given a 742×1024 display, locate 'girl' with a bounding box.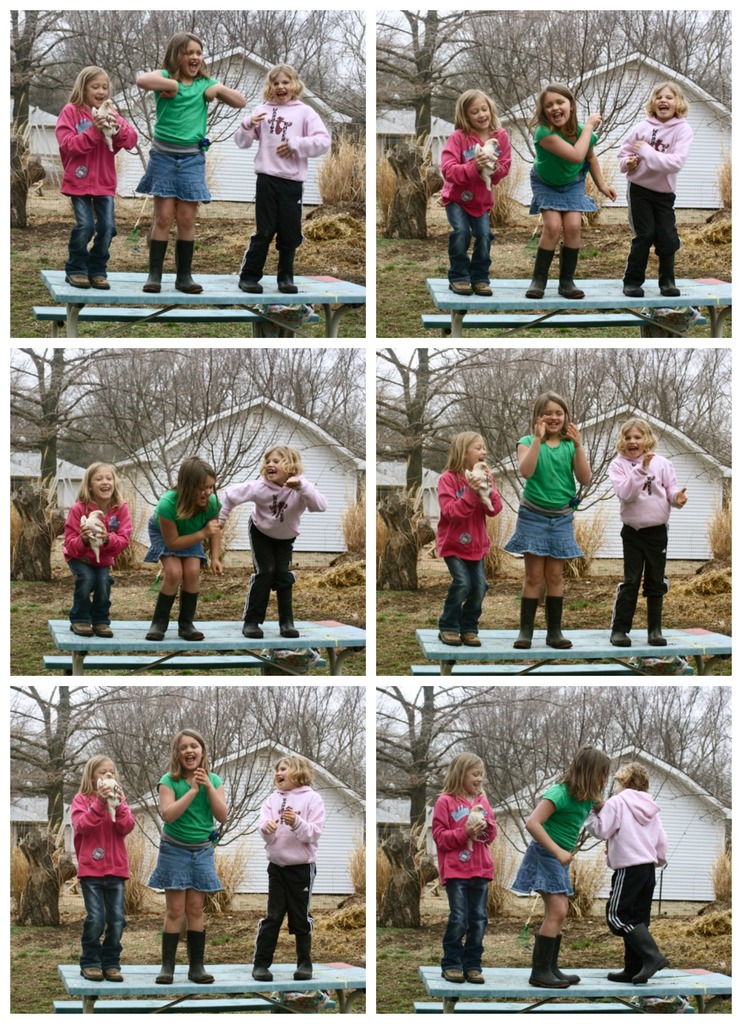
Located: rect(528, 84, 615, 296).
